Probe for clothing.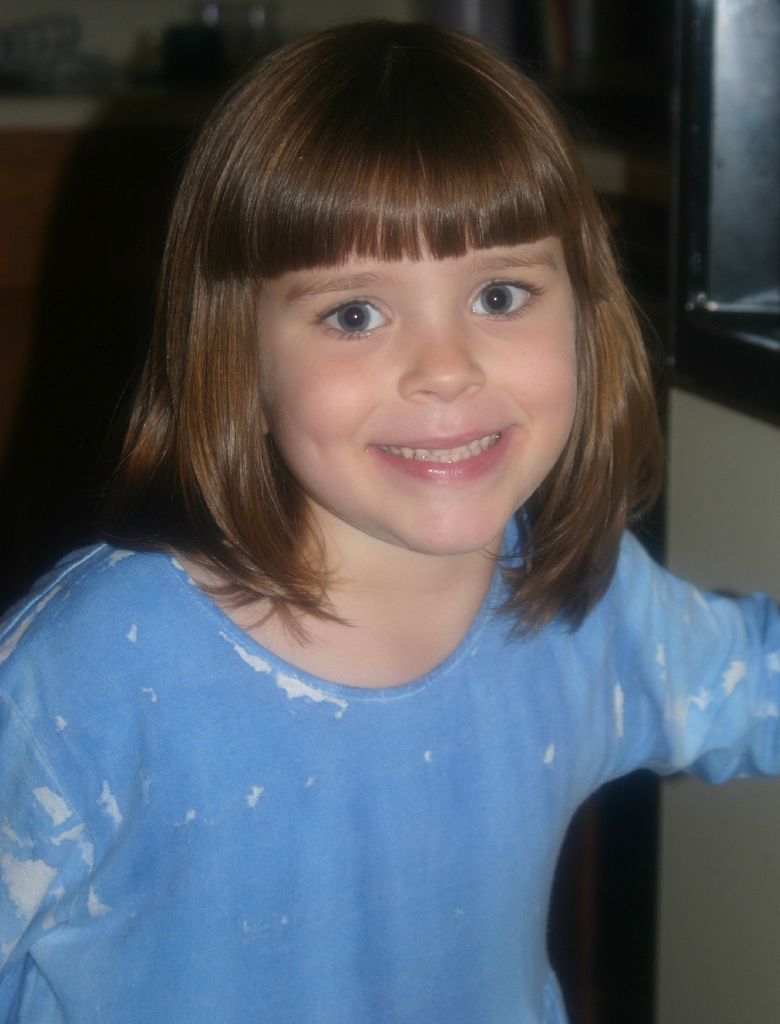
Probe result: 0 541 779 1023.
